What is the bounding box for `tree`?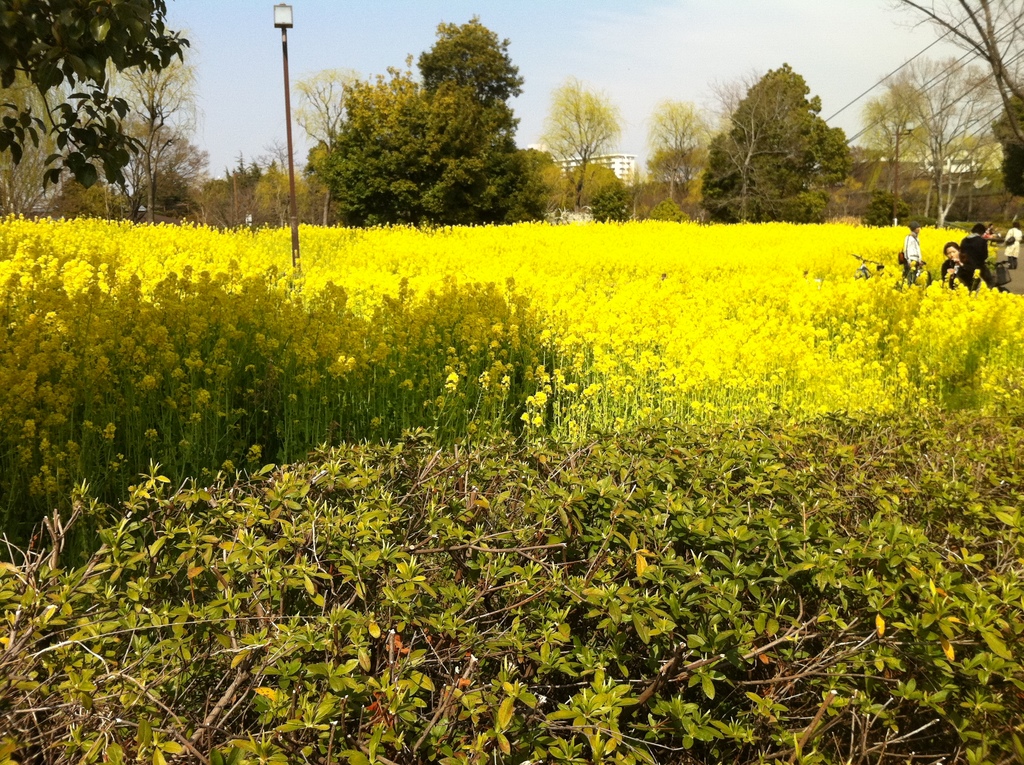
(696,56,849,225).
